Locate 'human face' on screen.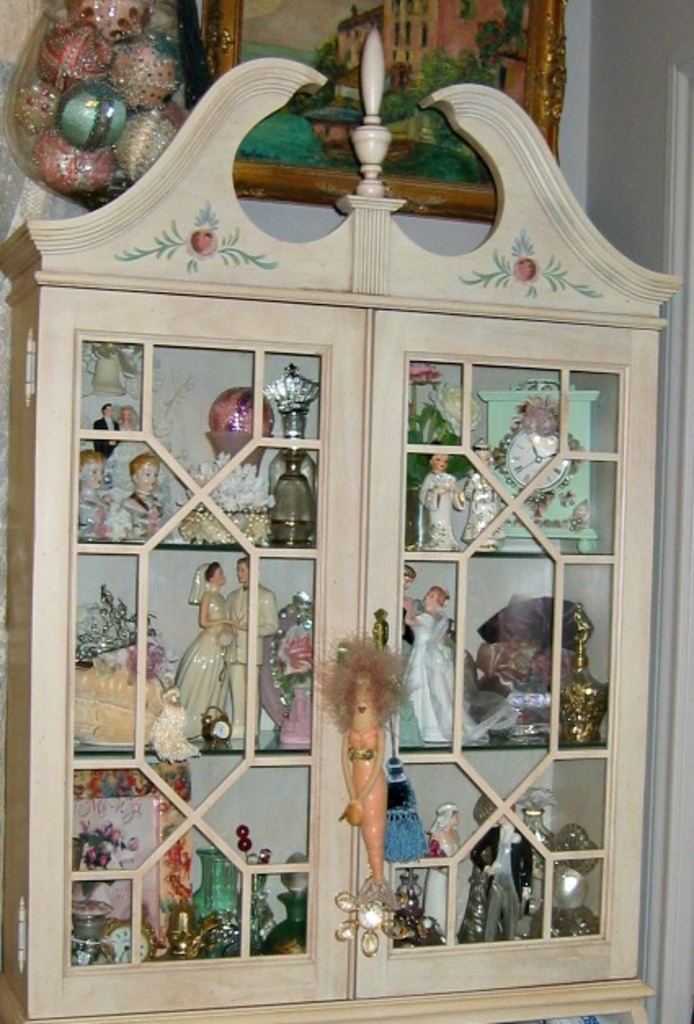
On screen at <bbox>449, 810, 465, 830</bbox>.
